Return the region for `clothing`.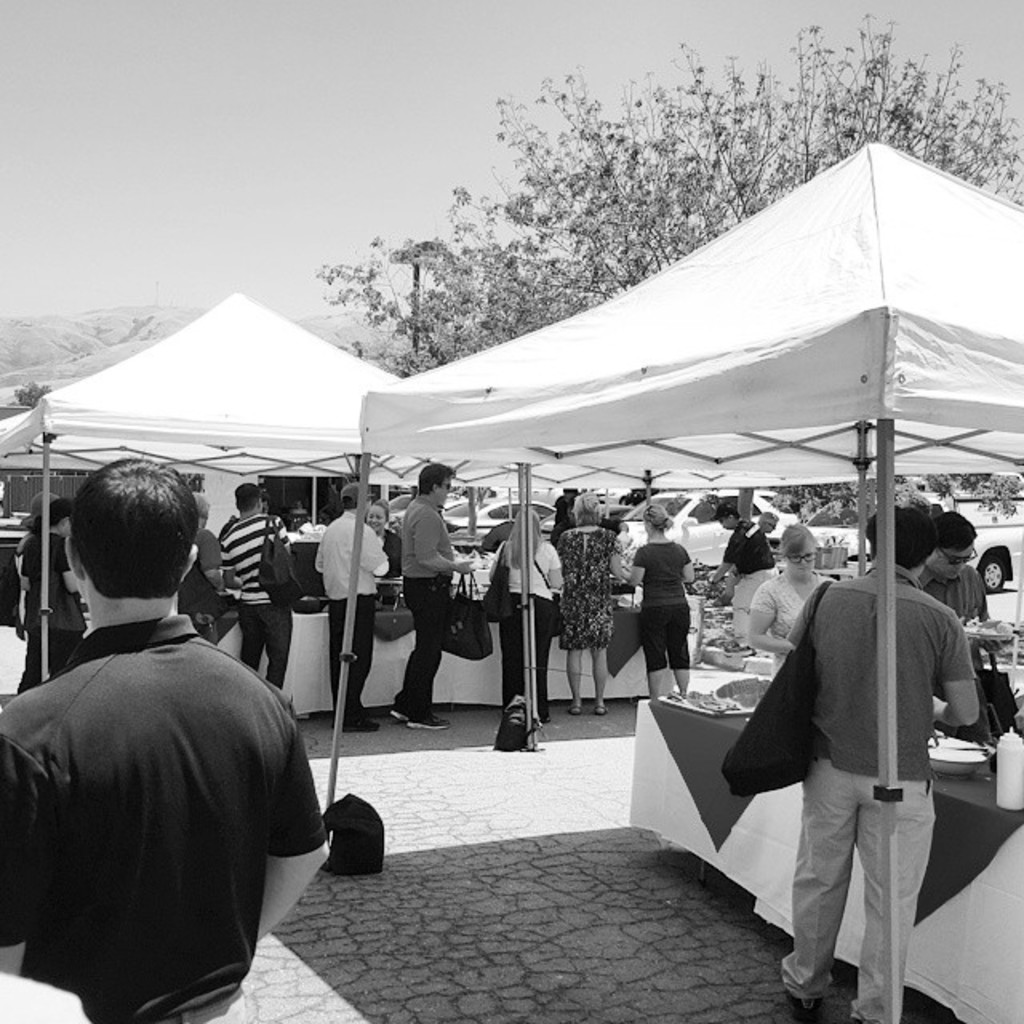
[632, 531, 704, 678].
